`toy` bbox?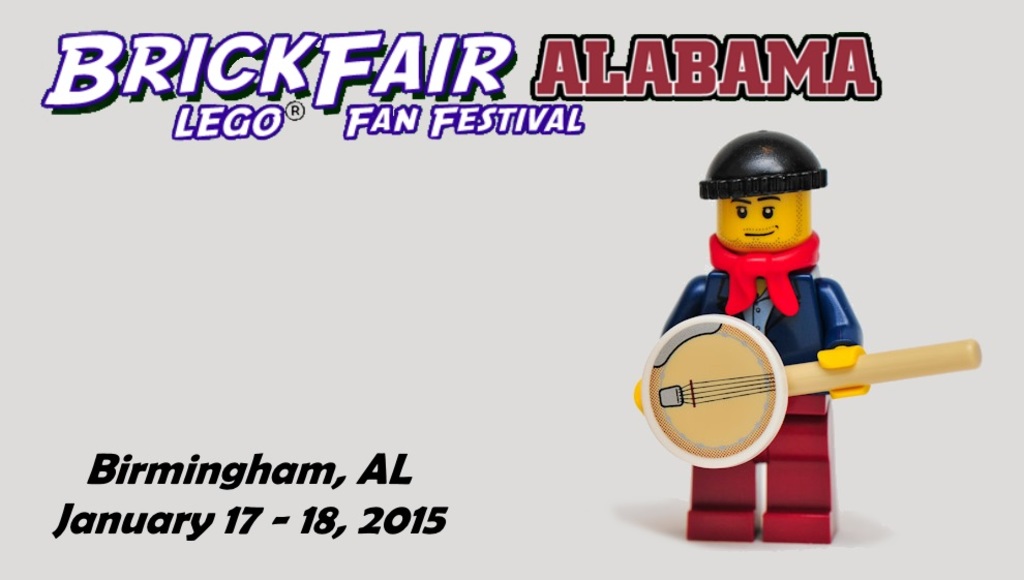
pyautogui.locateOnScreen(640, 136, 966, 508)
